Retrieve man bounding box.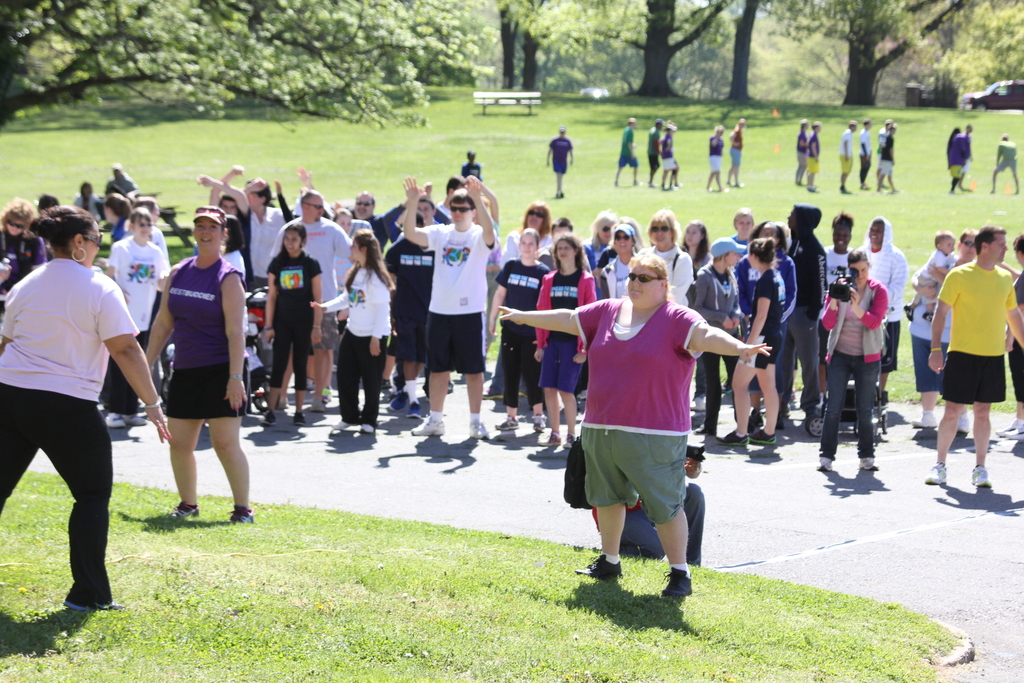
Bounding box: select_region(613, 118, 643, 186).
